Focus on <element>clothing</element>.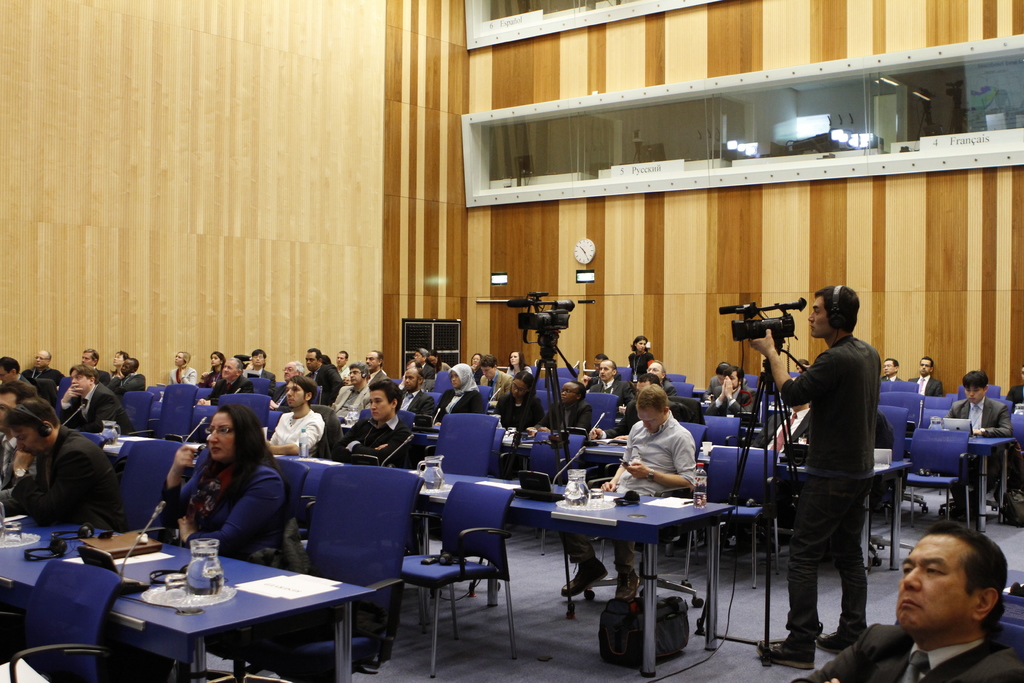
Focused at box=[492, 390, 541, 434].
